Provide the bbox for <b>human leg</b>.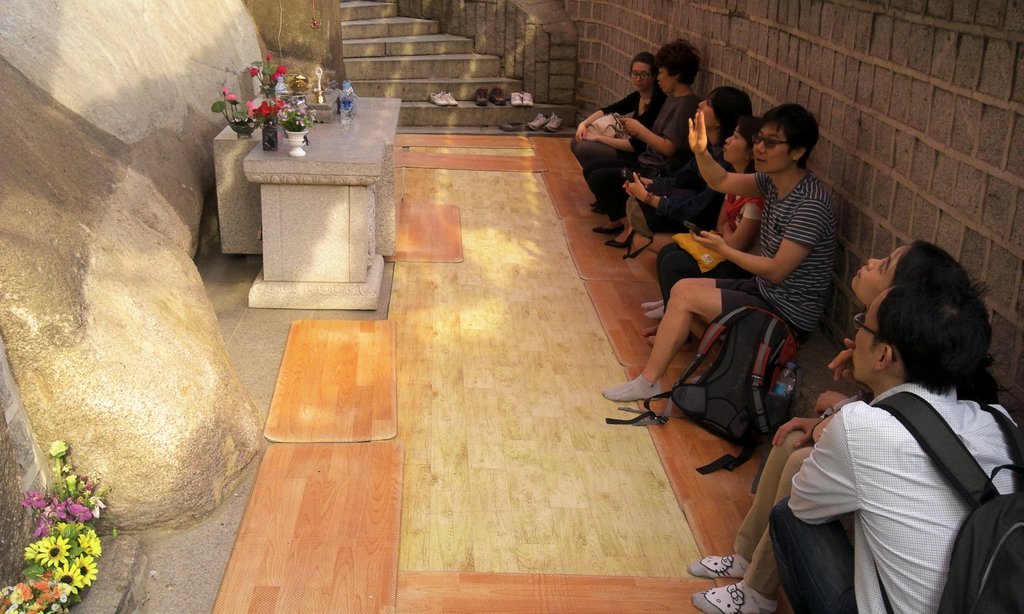
x1=669 y1=276 x2=755 y2=358.
